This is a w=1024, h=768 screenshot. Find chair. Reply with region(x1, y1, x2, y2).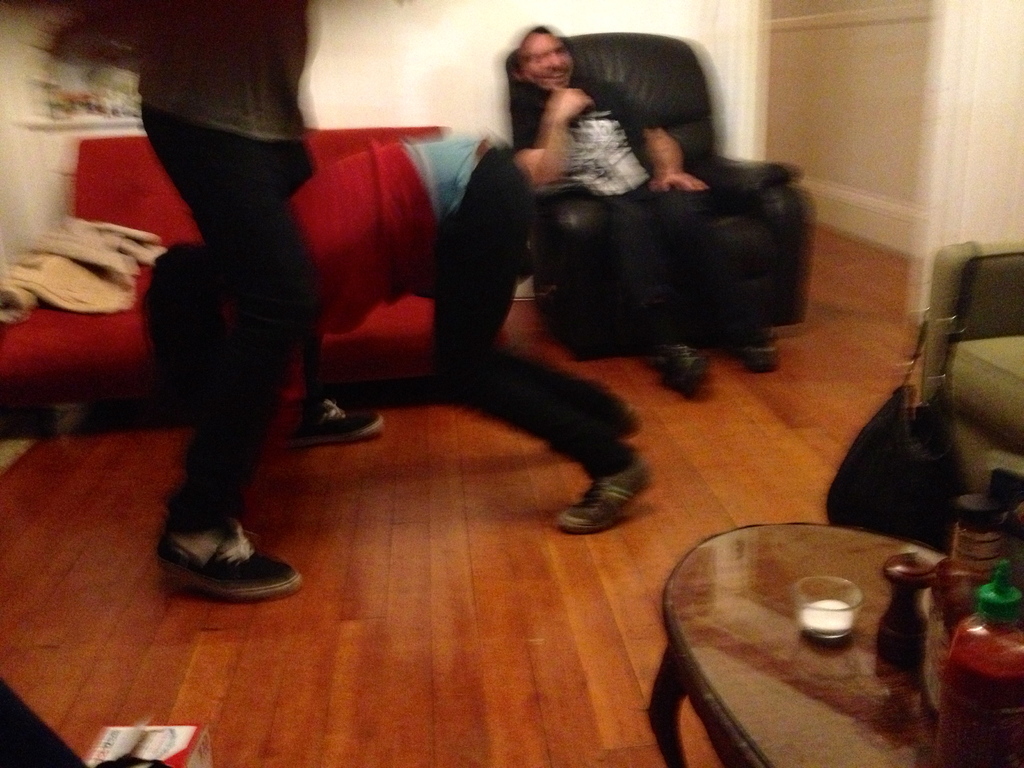
region(501, 28, 813, 364).
